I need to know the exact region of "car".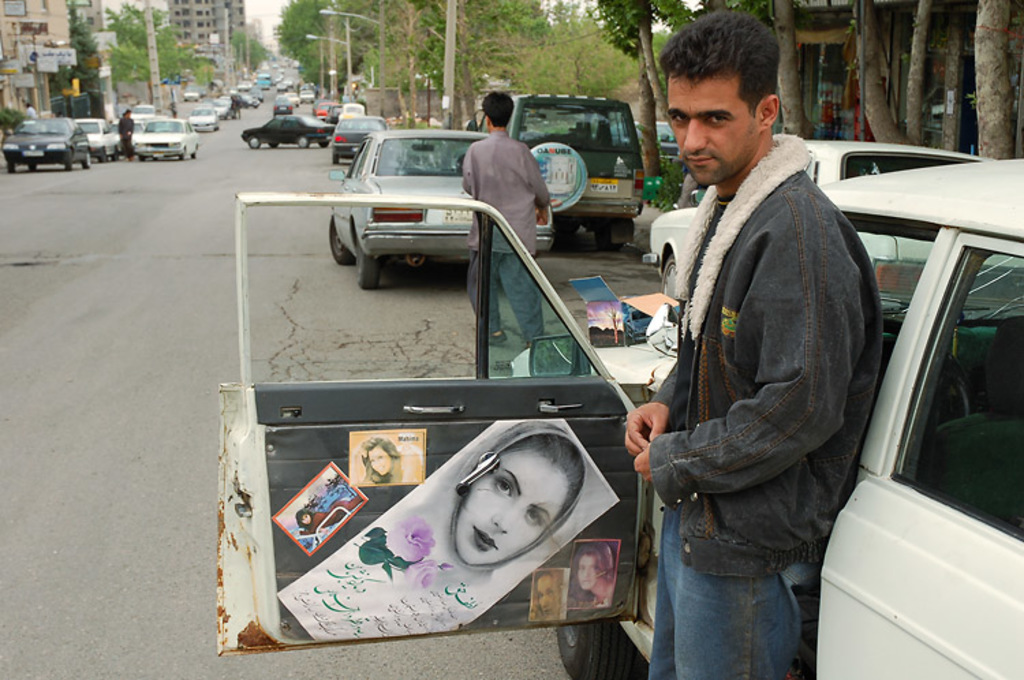
Region: <bbox>337, 102, 365, 123</bbox>.
